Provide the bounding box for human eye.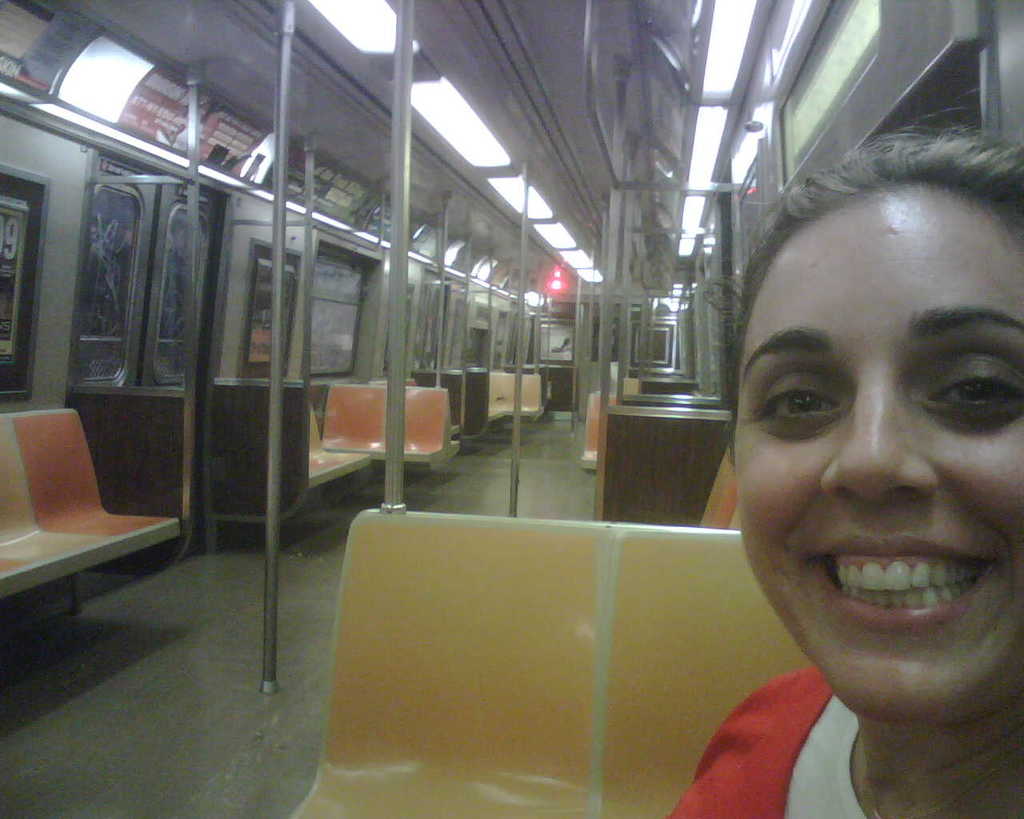
locate(918, 353, 1023, 428).
